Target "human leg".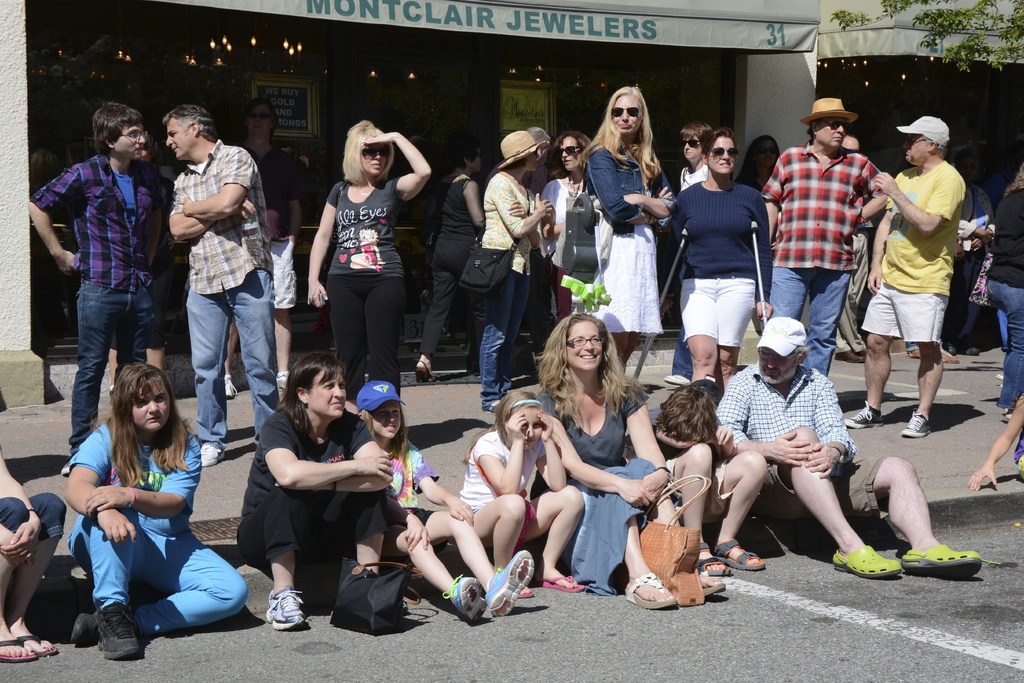
Target region: detection(472, 497, 523, 605).
